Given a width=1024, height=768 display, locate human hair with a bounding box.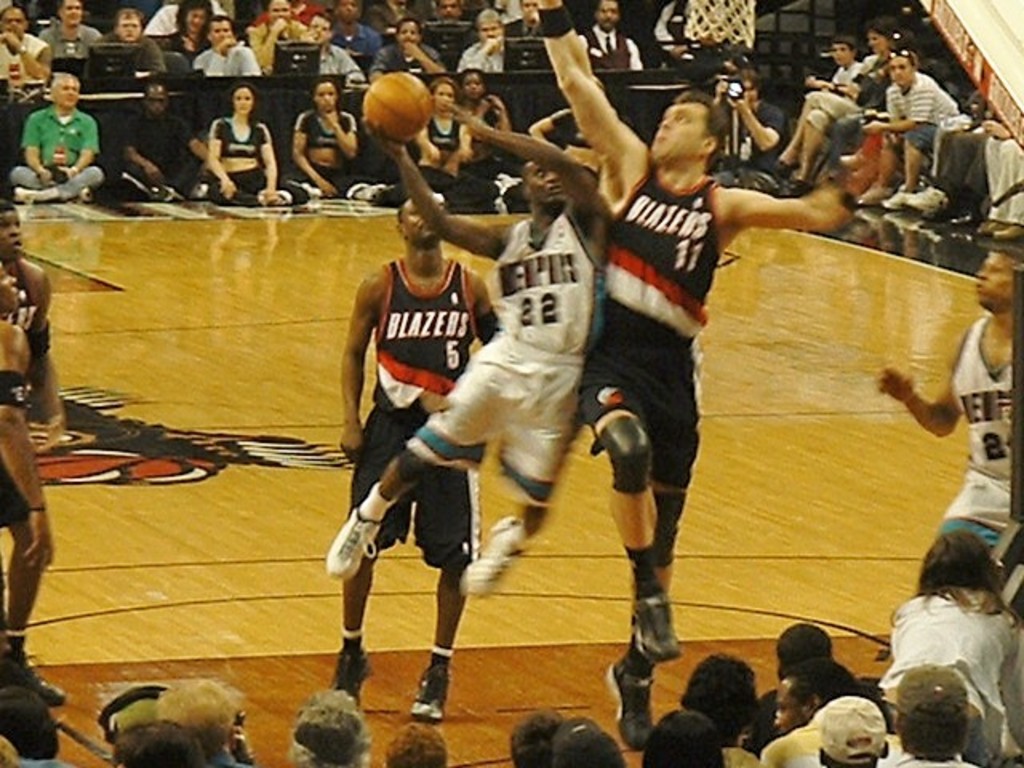
Located: (x1=890, y1=531, x2=1013, y2=626).
